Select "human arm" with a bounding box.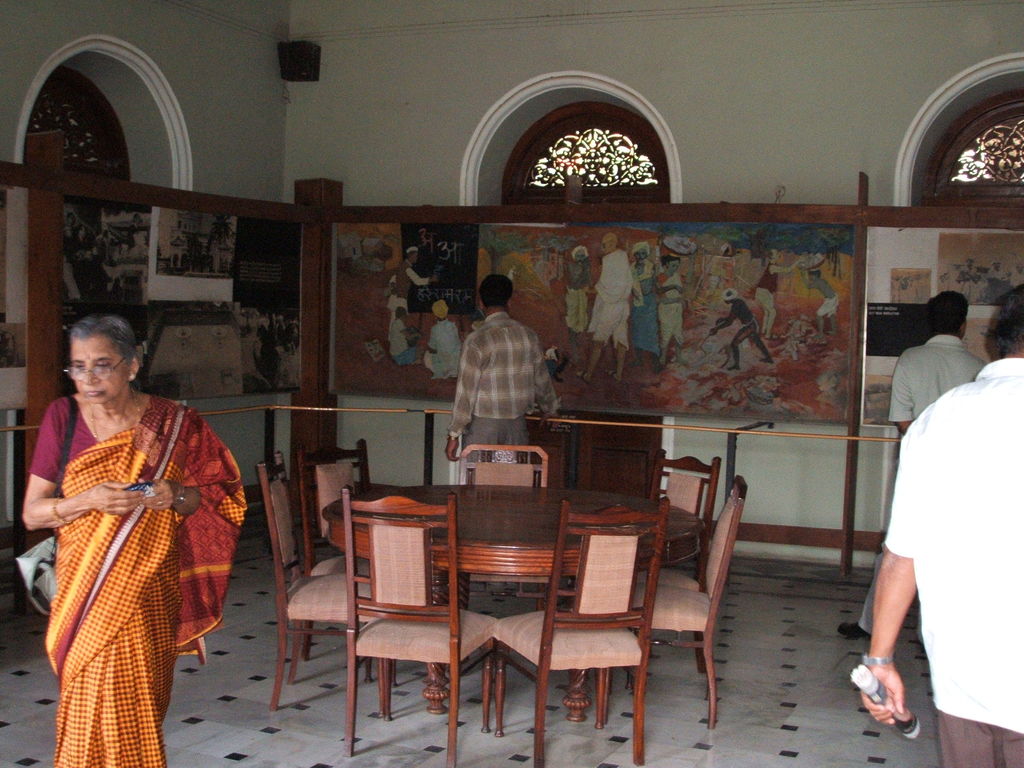
532, 330, 563, 421.
